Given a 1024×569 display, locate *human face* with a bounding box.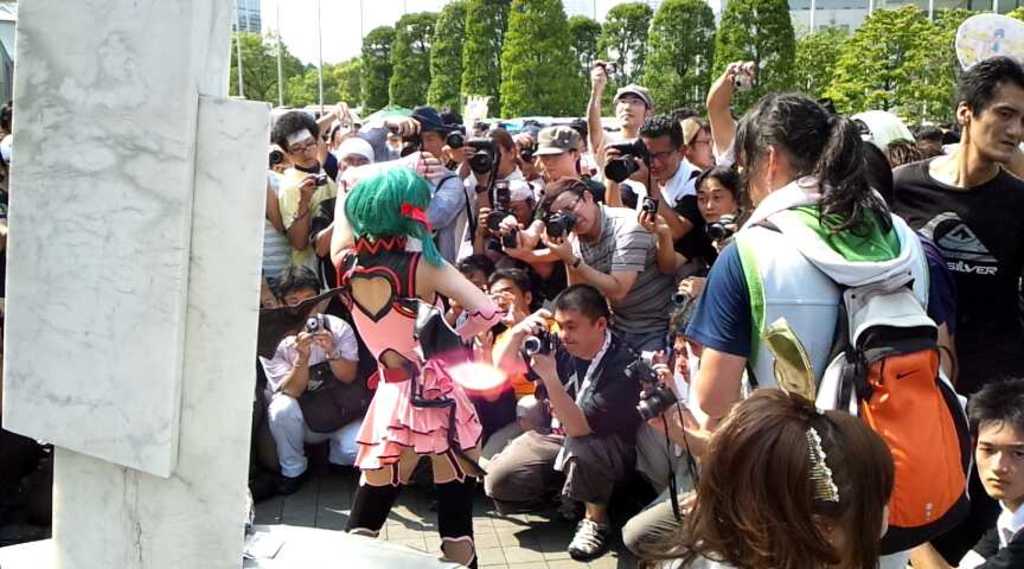
Located: {"x1": 551, "y1": 187, "x2": 590, "y2": 231}.
